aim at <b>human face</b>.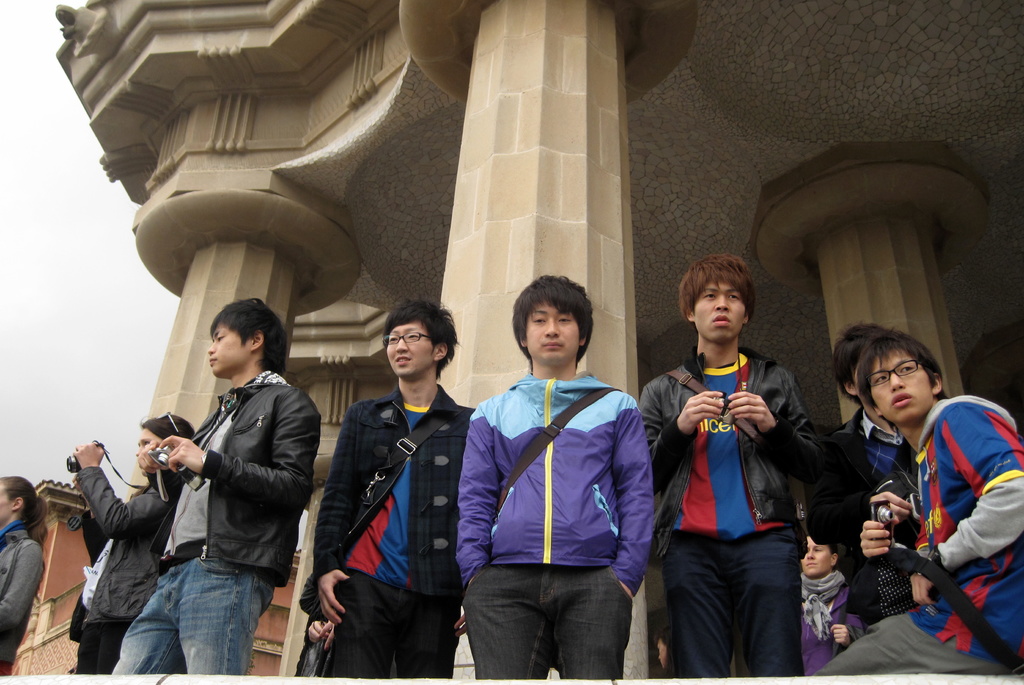
Aimed at [525, 299, 582, 362].
